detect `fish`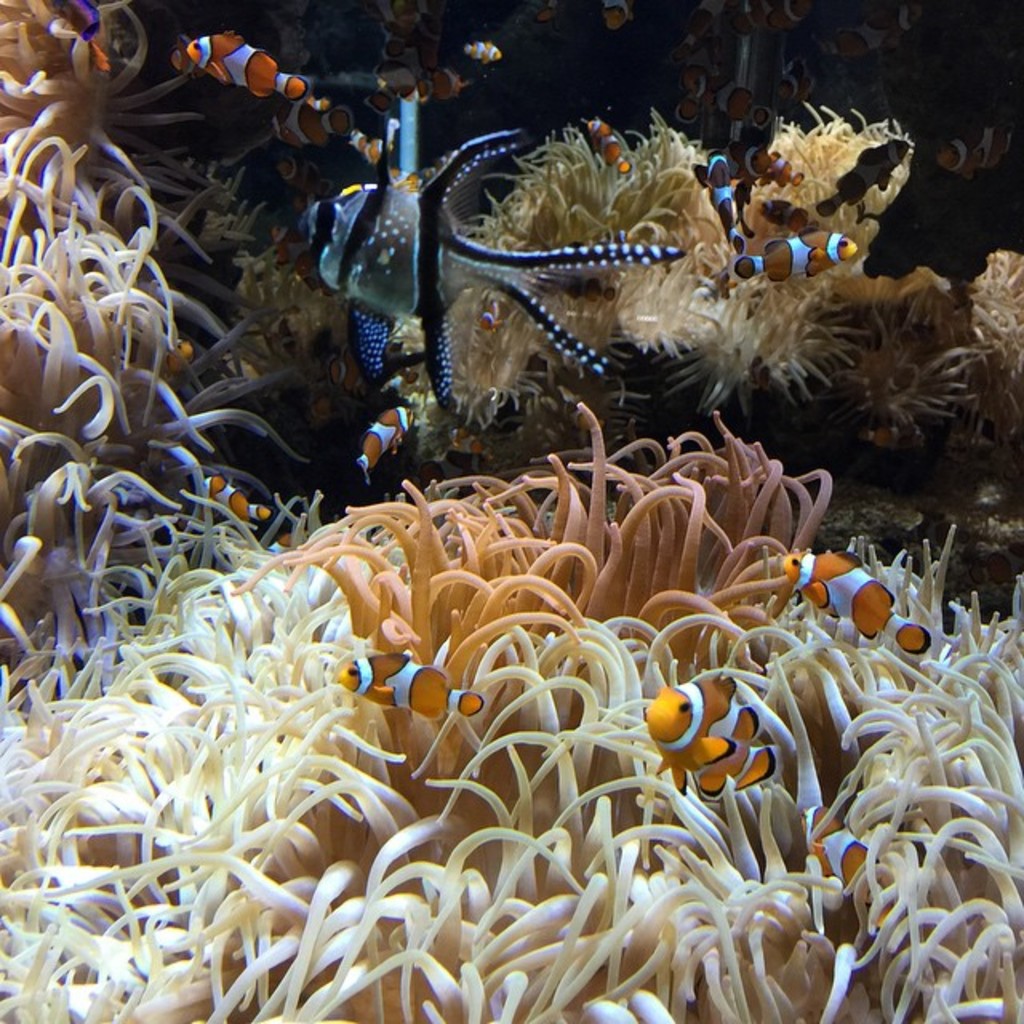
730, 144, 768, 179
